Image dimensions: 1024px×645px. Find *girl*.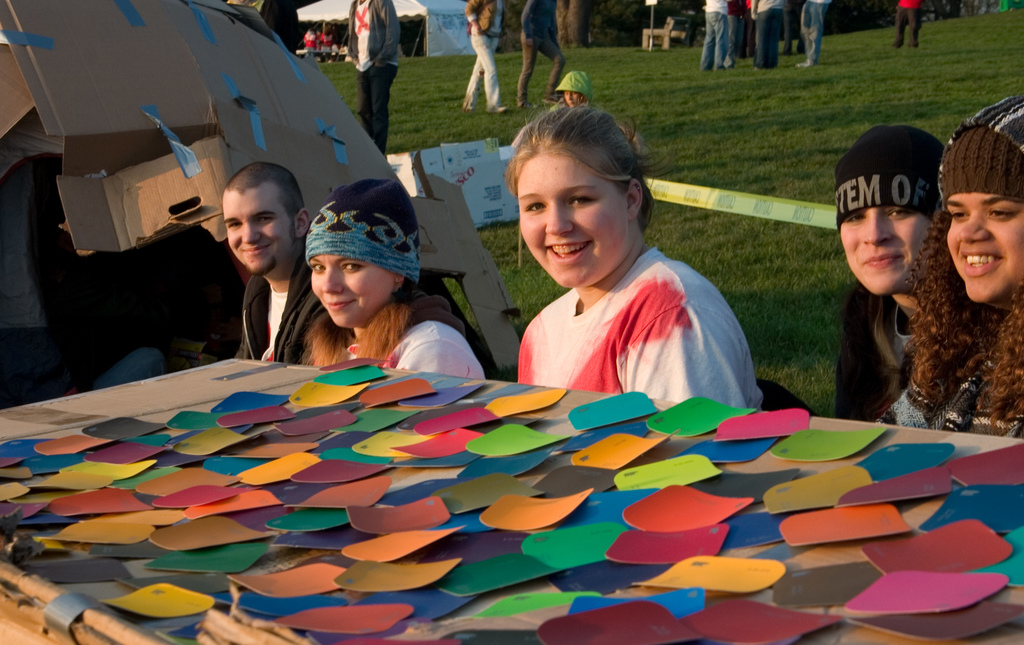
301 179 486 382.
